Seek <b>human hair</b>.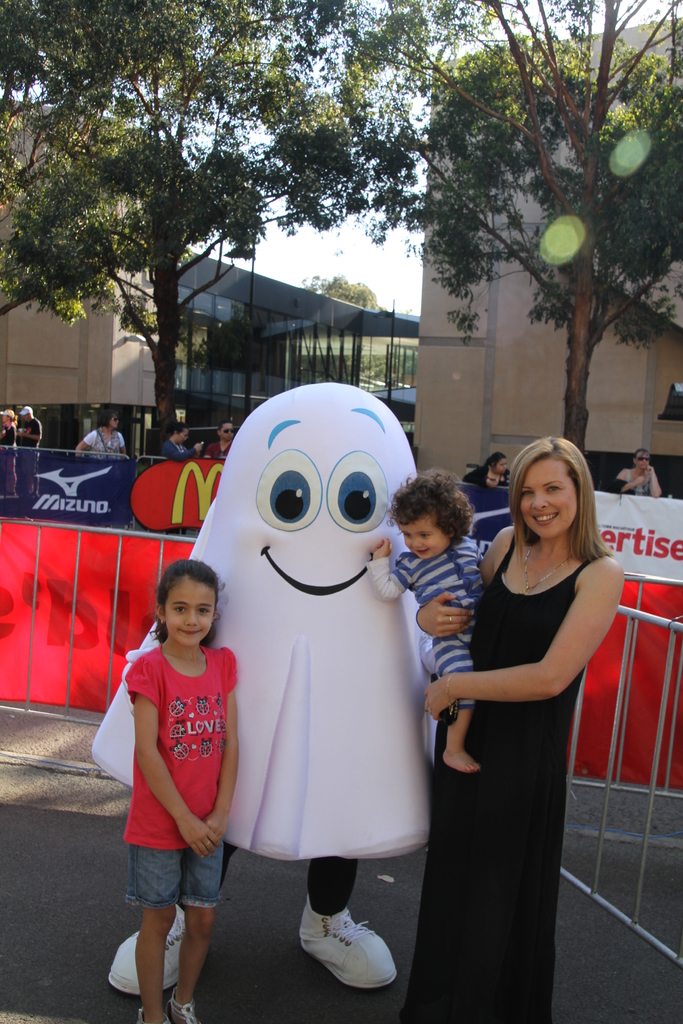
[390, 462, 475, 557].
